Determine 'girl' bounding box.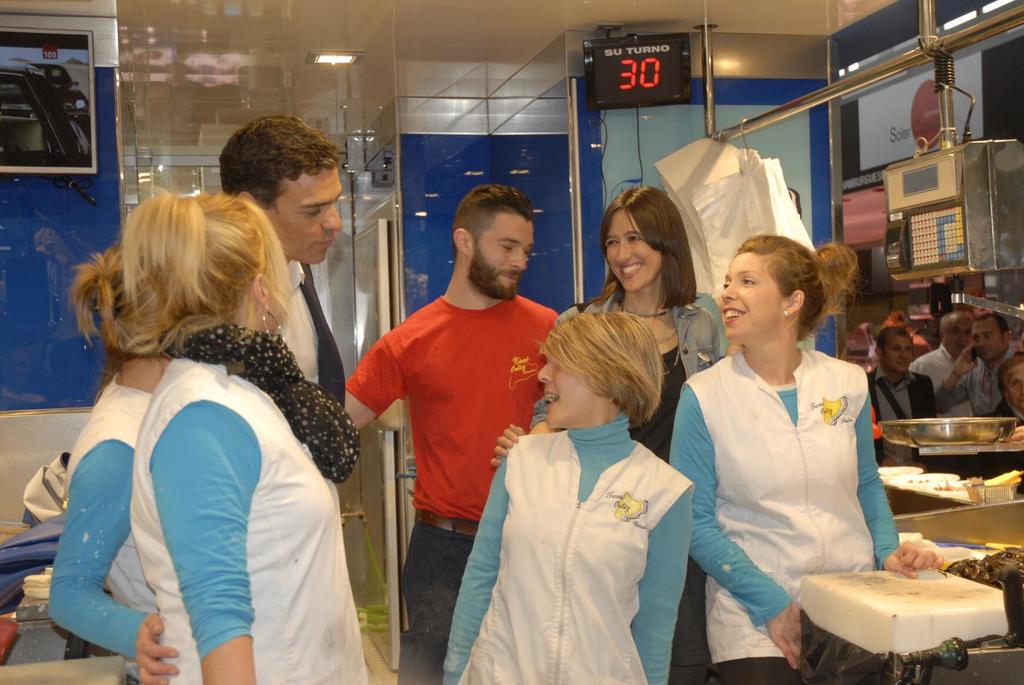
Determined: 441,307,810,684.
